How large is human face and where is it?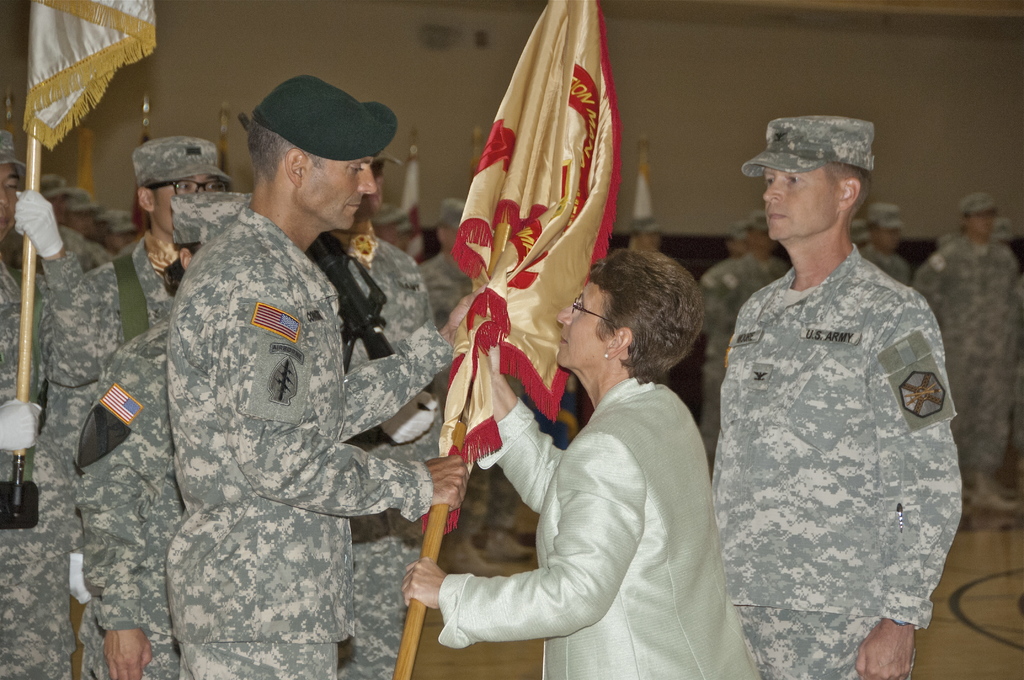
Bounding box: 760:165:840:244.
